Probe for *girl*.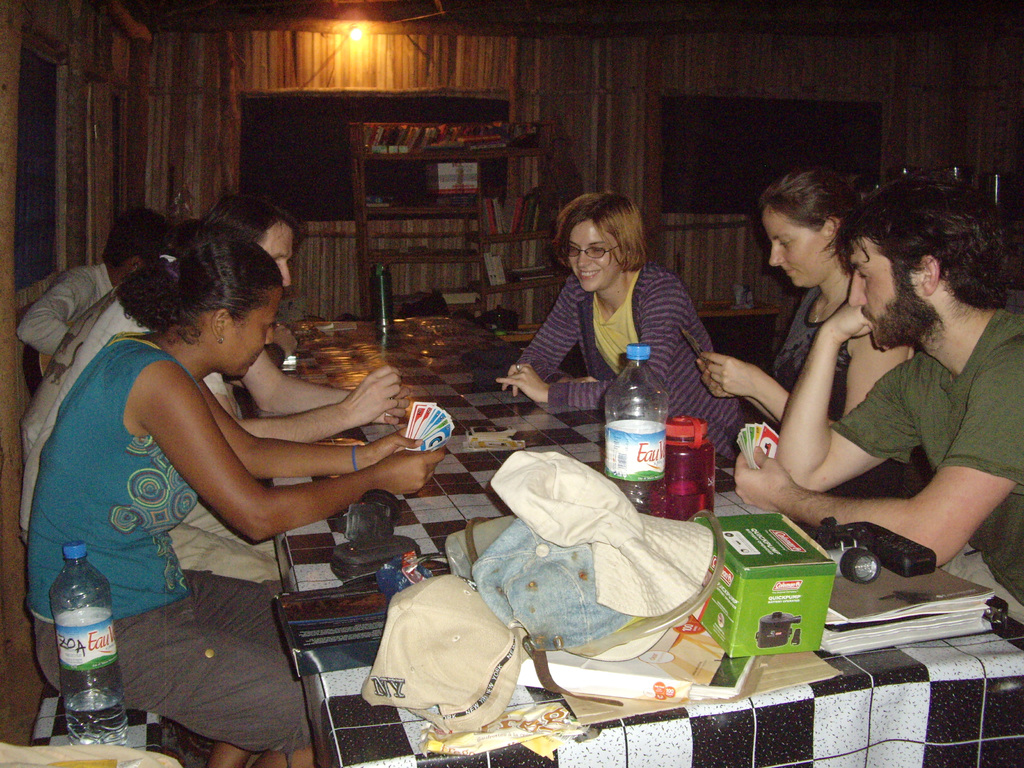
Probe result: box=[494, 193, 752, 463].
